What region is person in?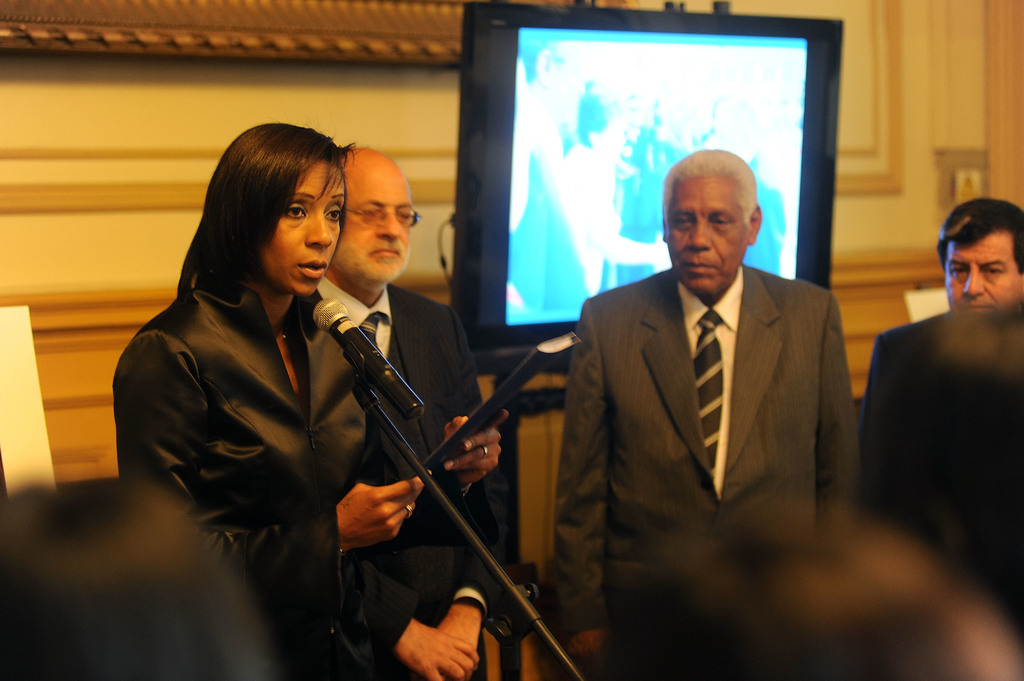
select_region(940, 200, 1023, 318).
